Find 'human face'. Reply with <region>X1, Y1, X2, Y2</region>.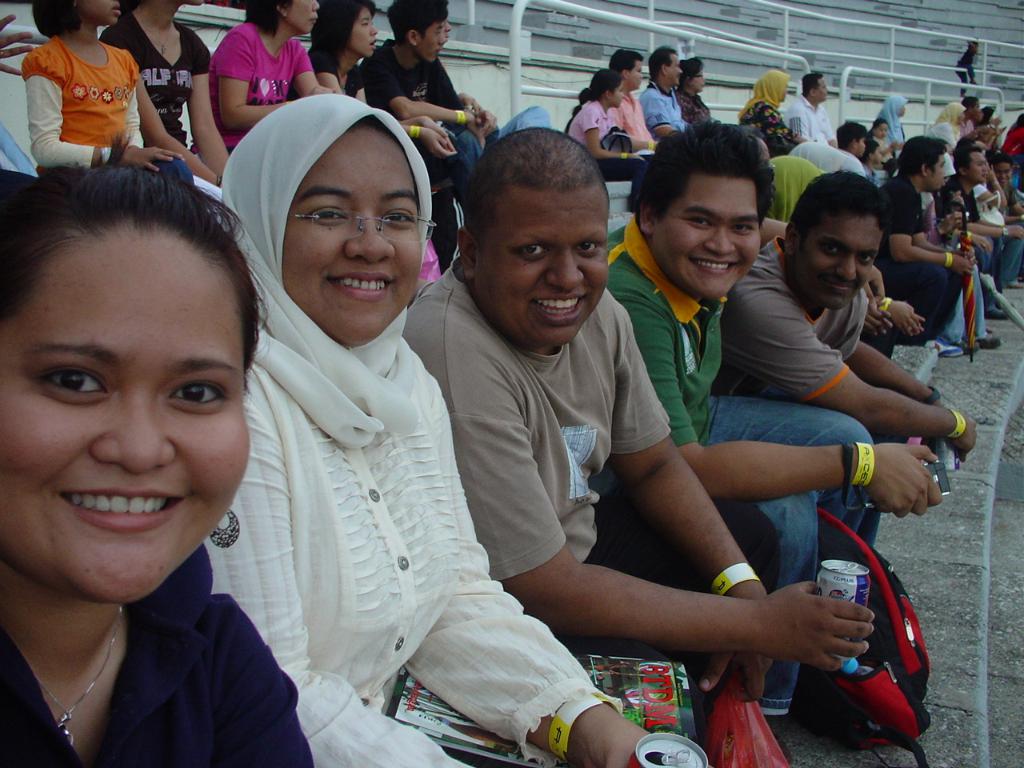
<region>0, 242, 253, 616</region>.
